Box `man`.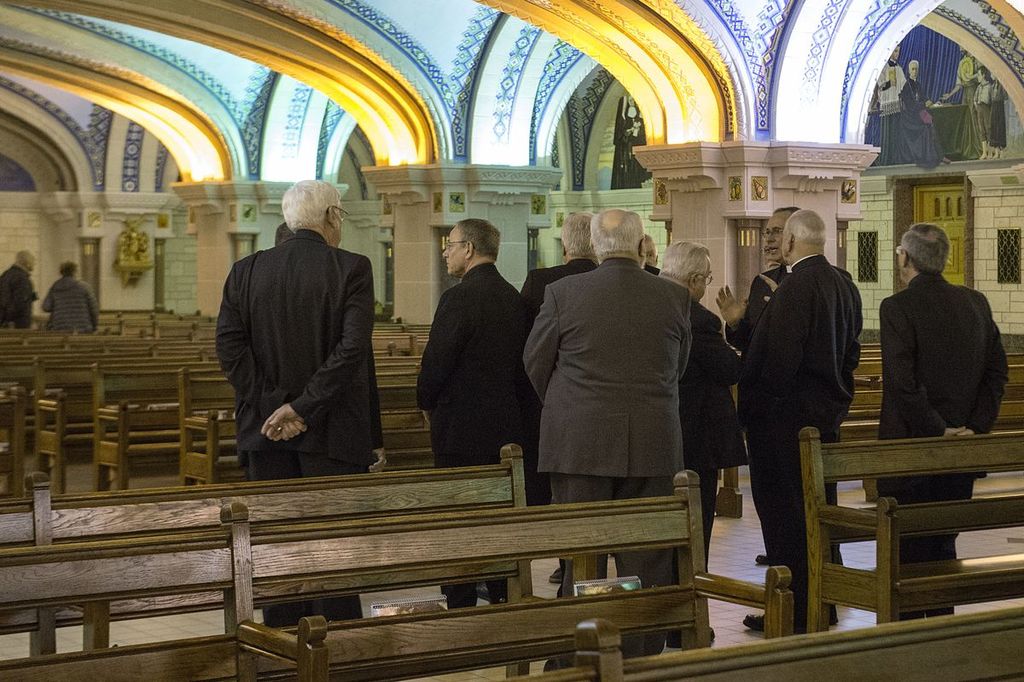
(left=656, top=242, right=745, bottom=648).
